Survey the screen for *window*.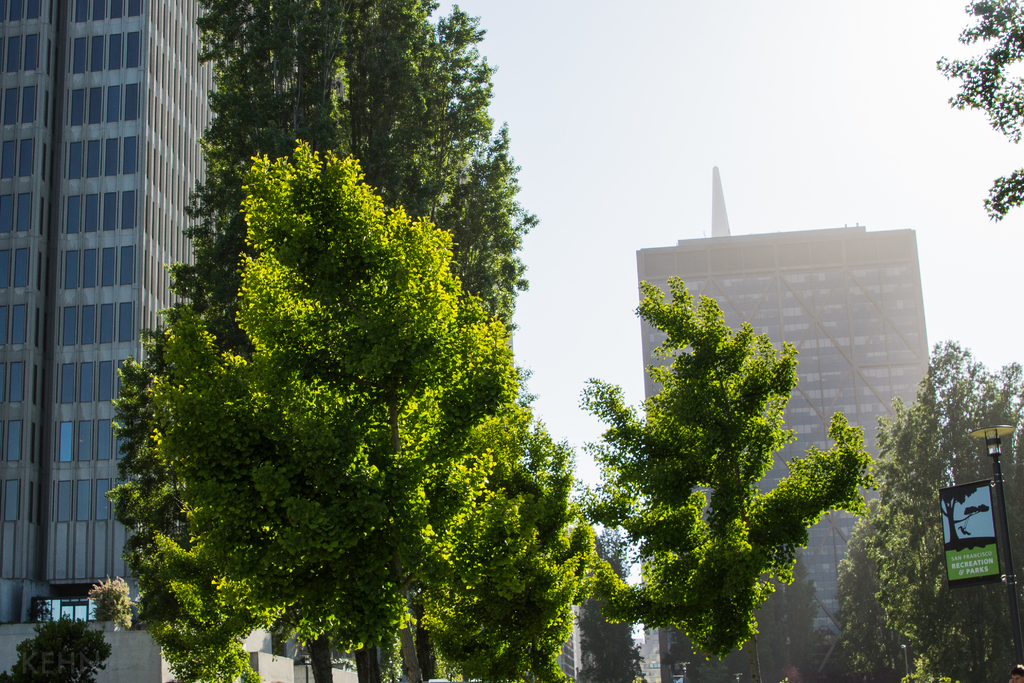
Survey found: pyautogui.locateOnScreen(6, 88, 19, 124).
